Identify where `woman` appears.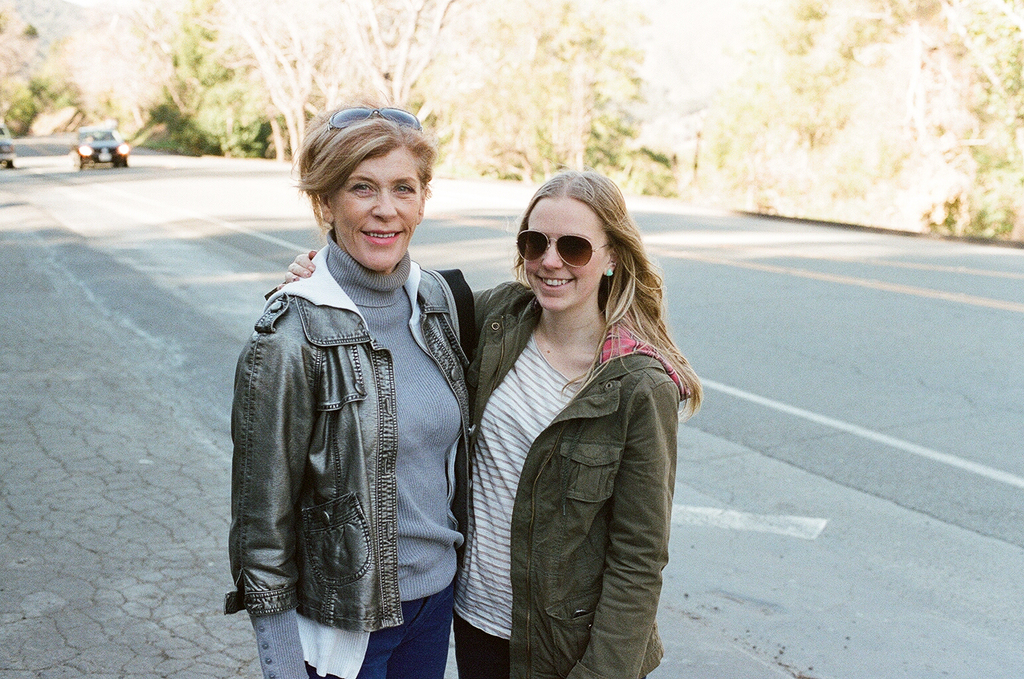
Appears at (x1=226, y1=92, x2=472, y2=678).
